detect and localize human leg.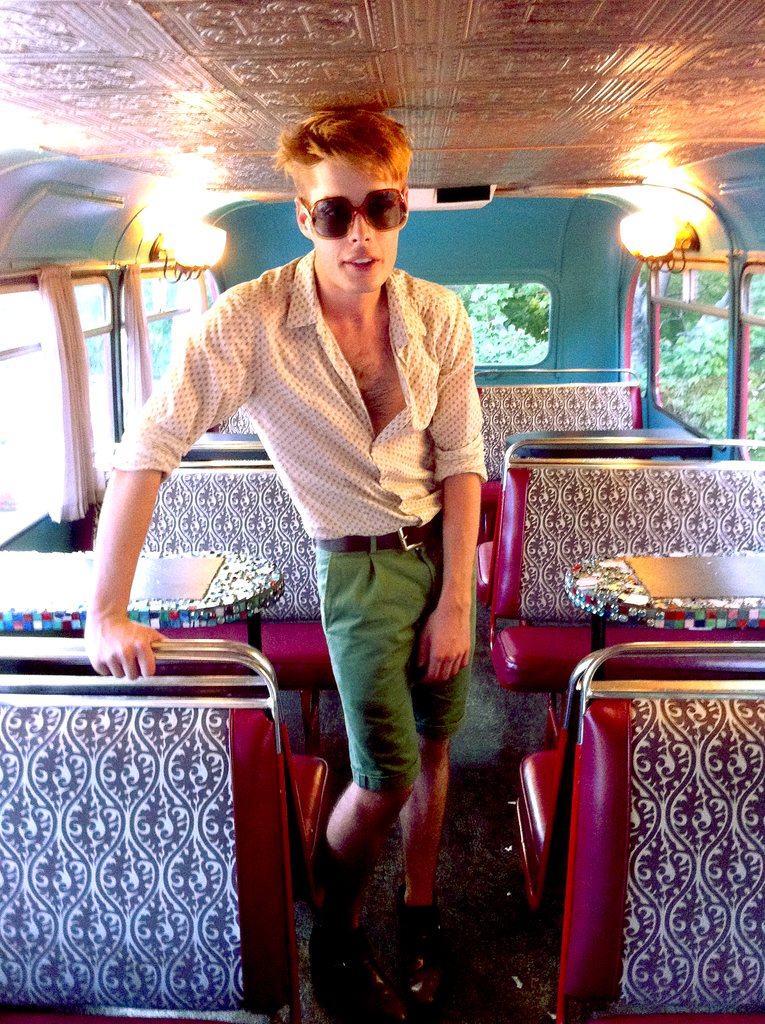
Localized at <region>302, 540, 421, 946</region>.
